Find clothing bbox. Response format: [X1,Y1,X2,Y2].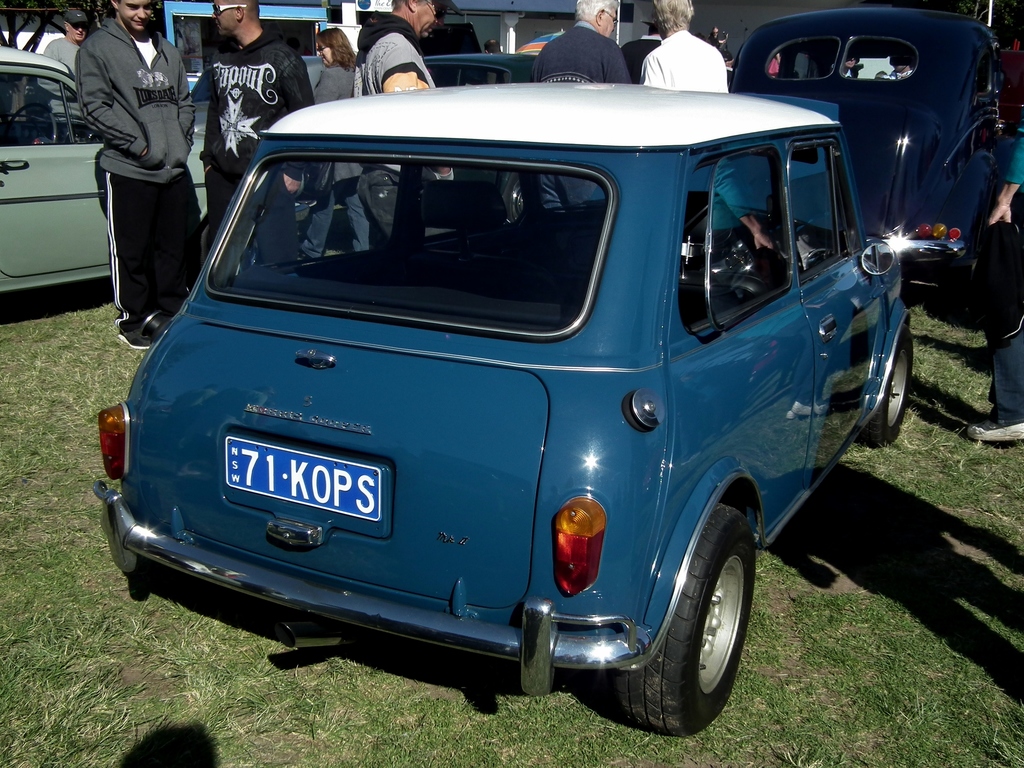
[644,34,734,102].
